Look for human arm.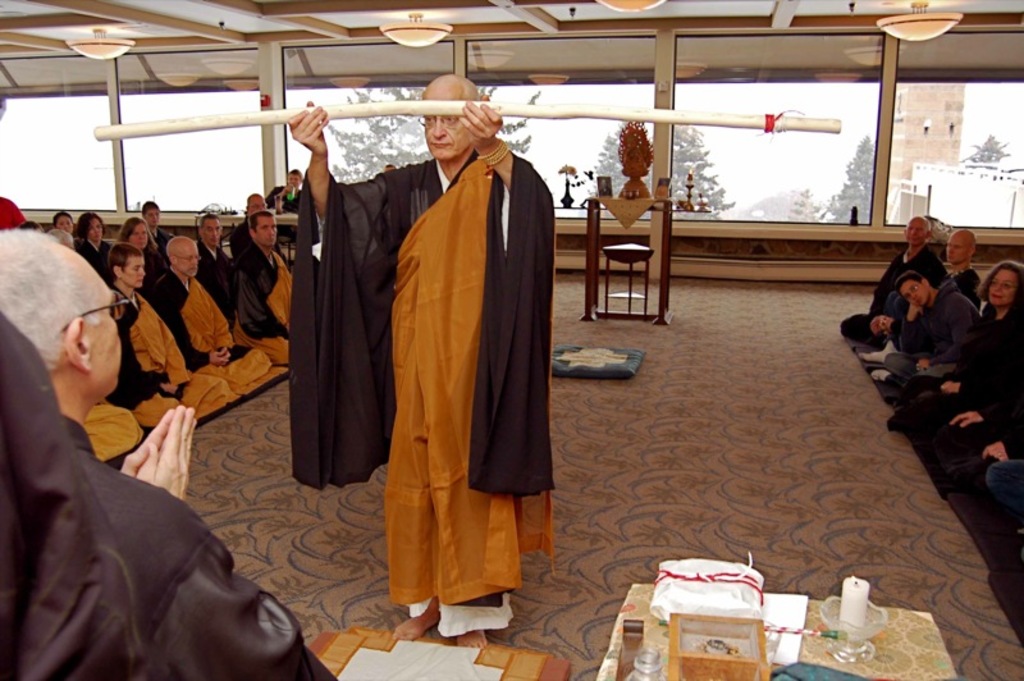
Found: left=989, top=437, right=1023, bottom=444.
